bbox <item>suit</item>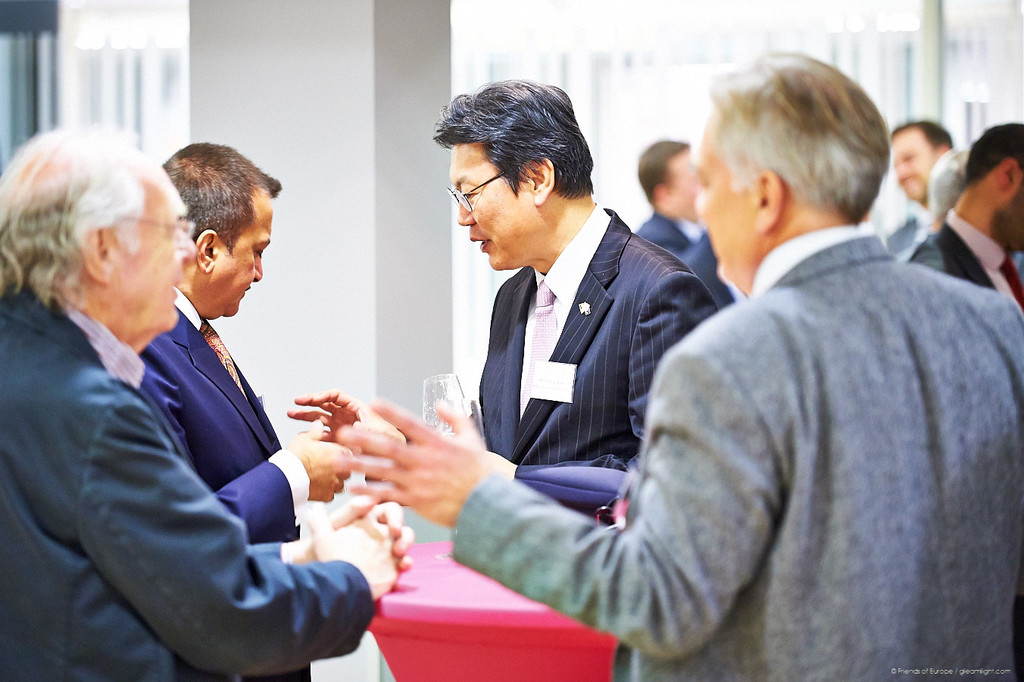
(x1=635, y1=208, x2=704, y2=249)
